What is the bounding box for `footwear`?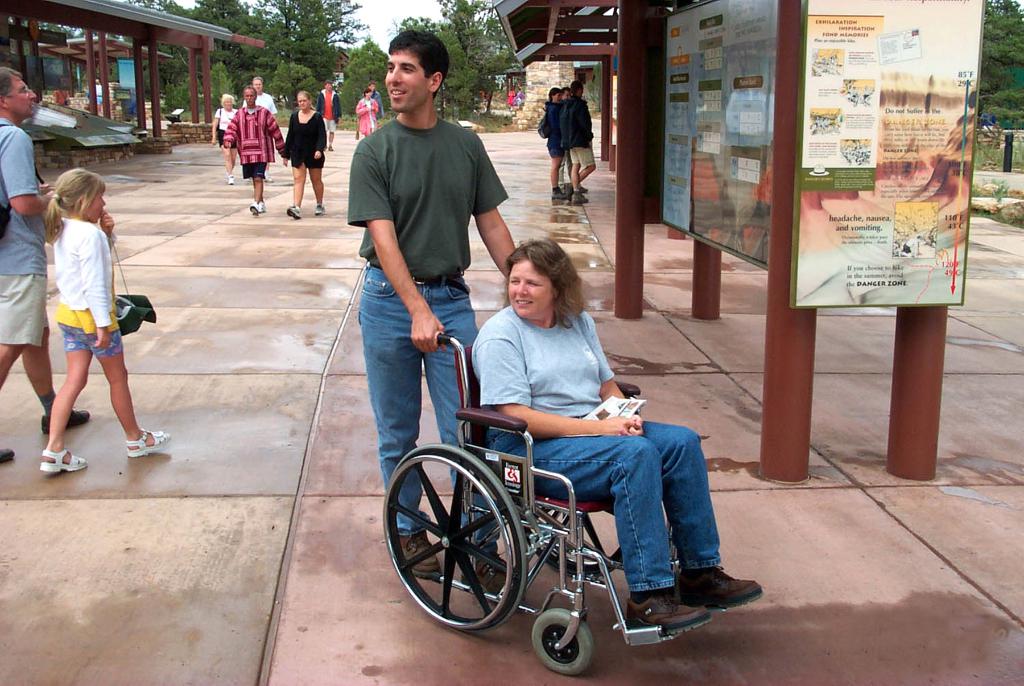
550, 189, 565, 200.
